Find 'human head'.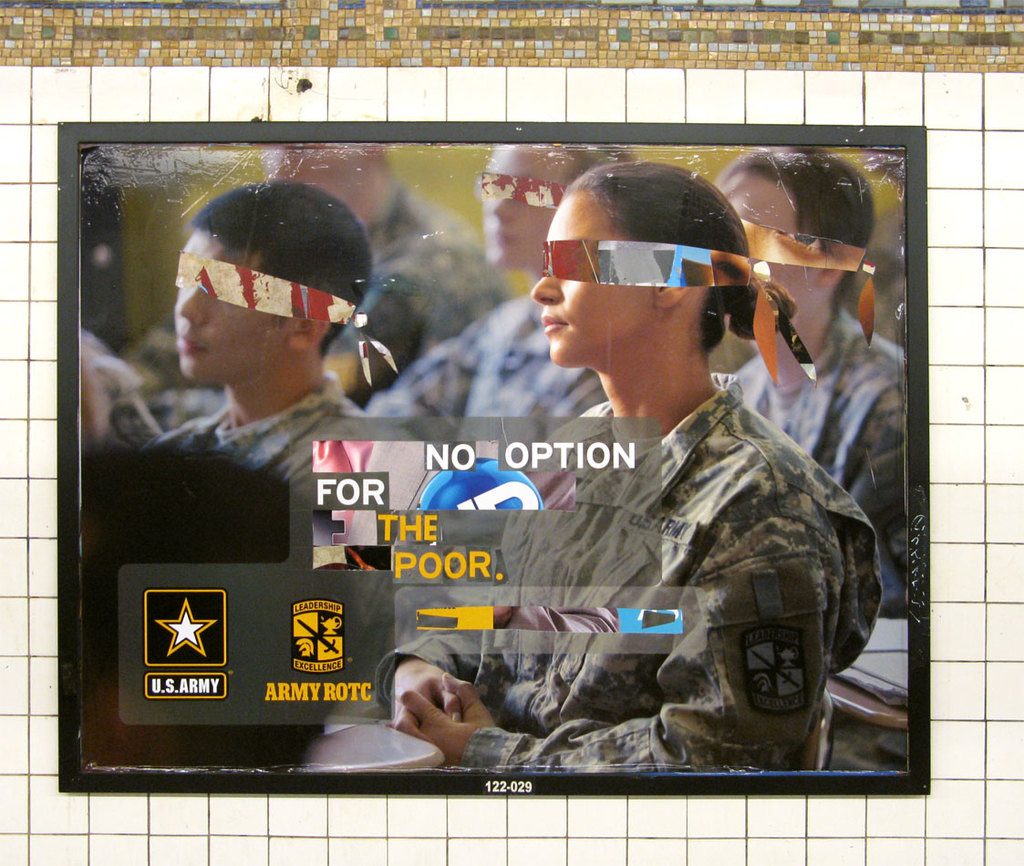
locate(713, 150, 868, 318).
